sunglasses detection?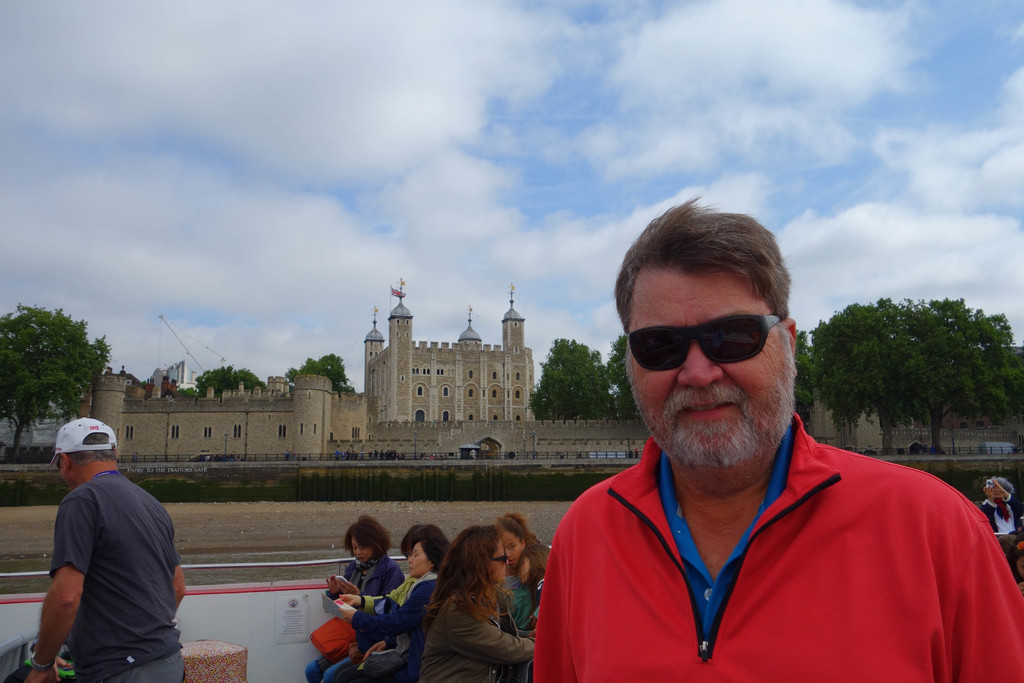
(623, 313, 784, 372)
